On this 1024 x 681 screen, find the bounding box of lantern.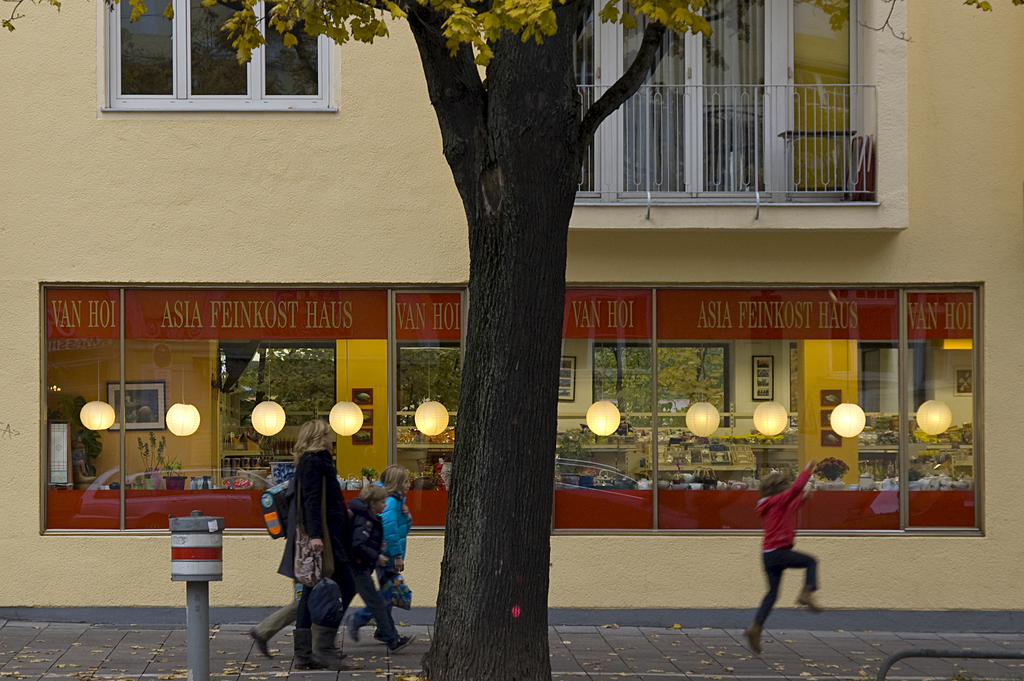
Bounding box: (left=687, top=404, right=723, bottom=438).
